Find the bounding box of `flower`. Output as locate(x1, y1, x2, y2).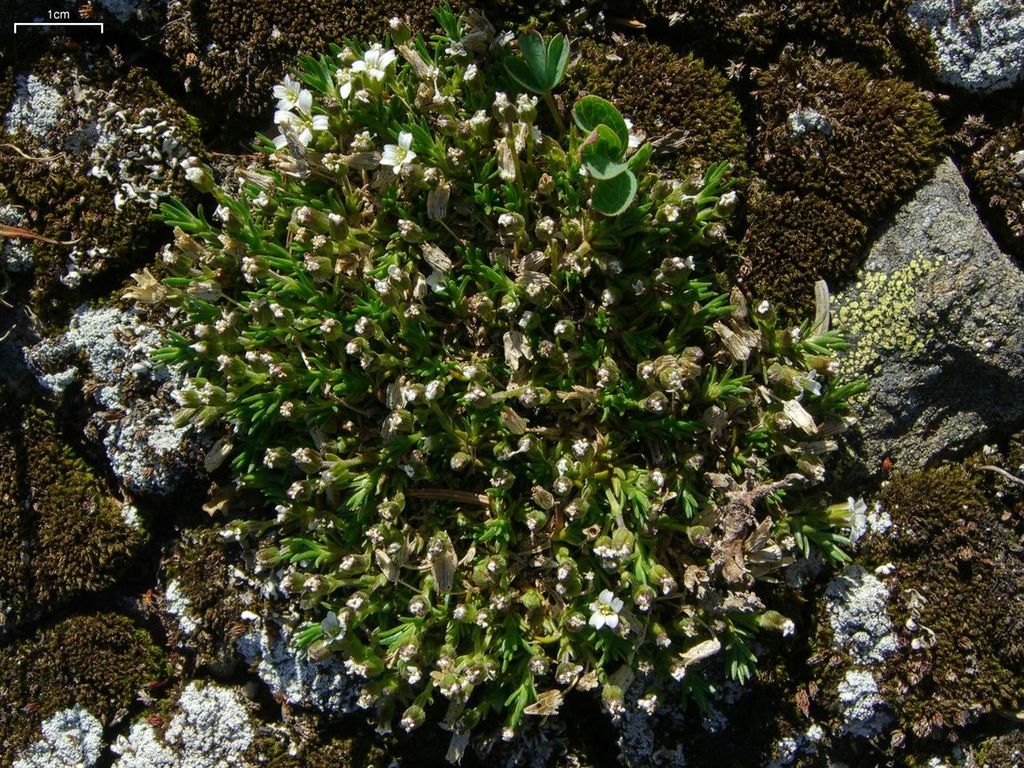
locate(271, 73, 303, 112).
